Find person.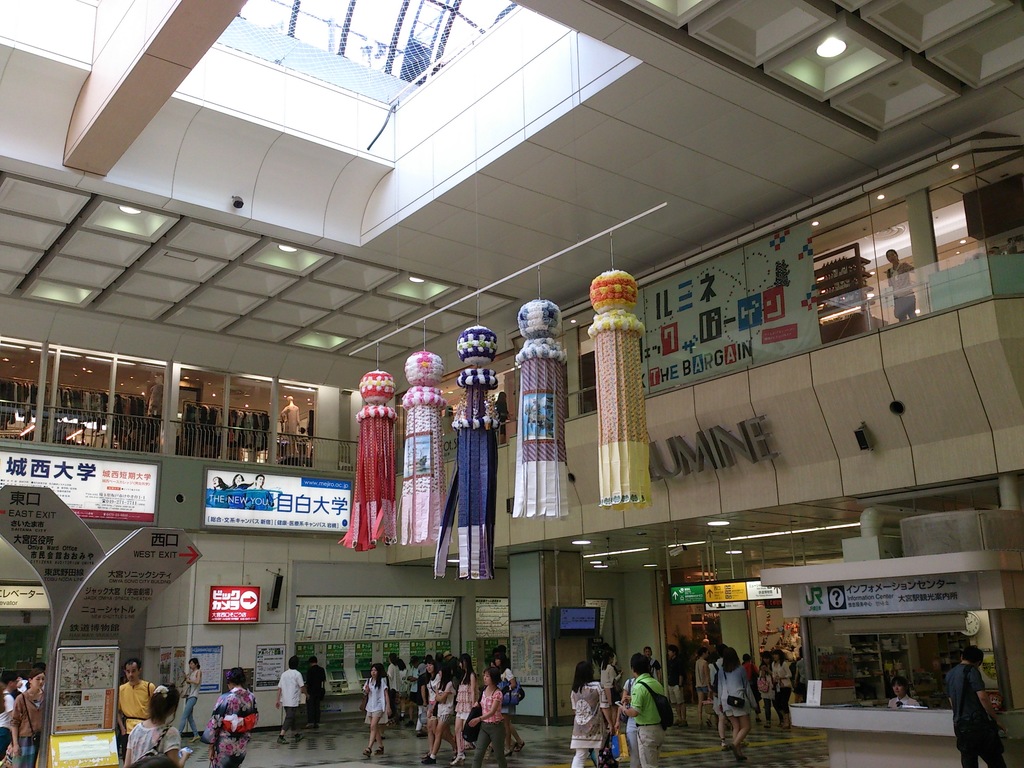
(left=126, top=685, right=192, bottom=767).
